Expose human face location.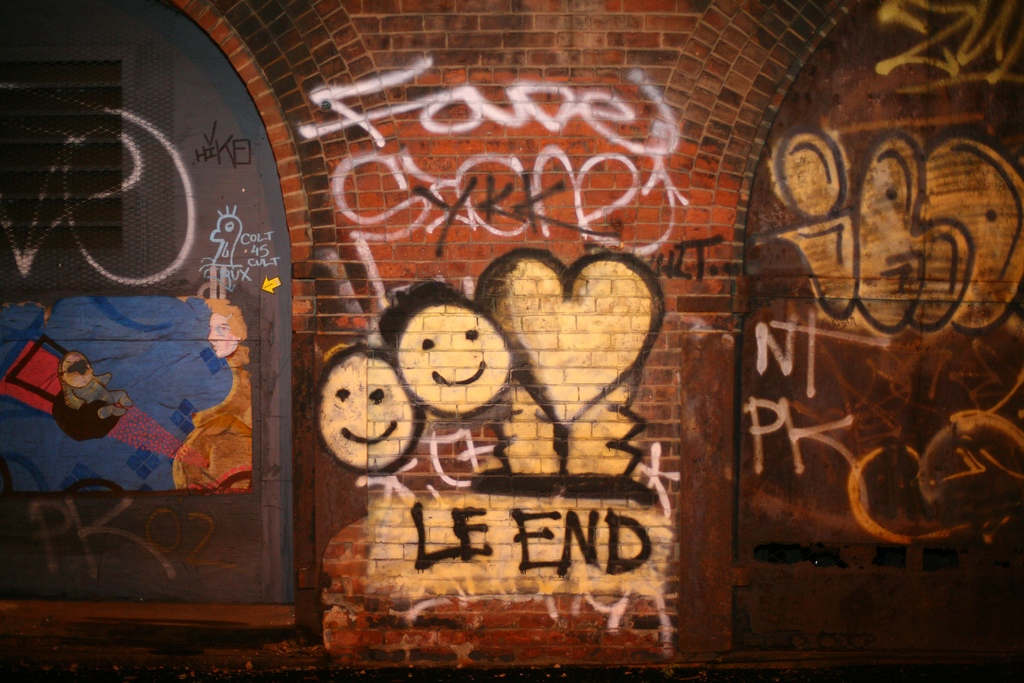
Exposed at (x1=209, y1=313, x2=236, y2=357).
